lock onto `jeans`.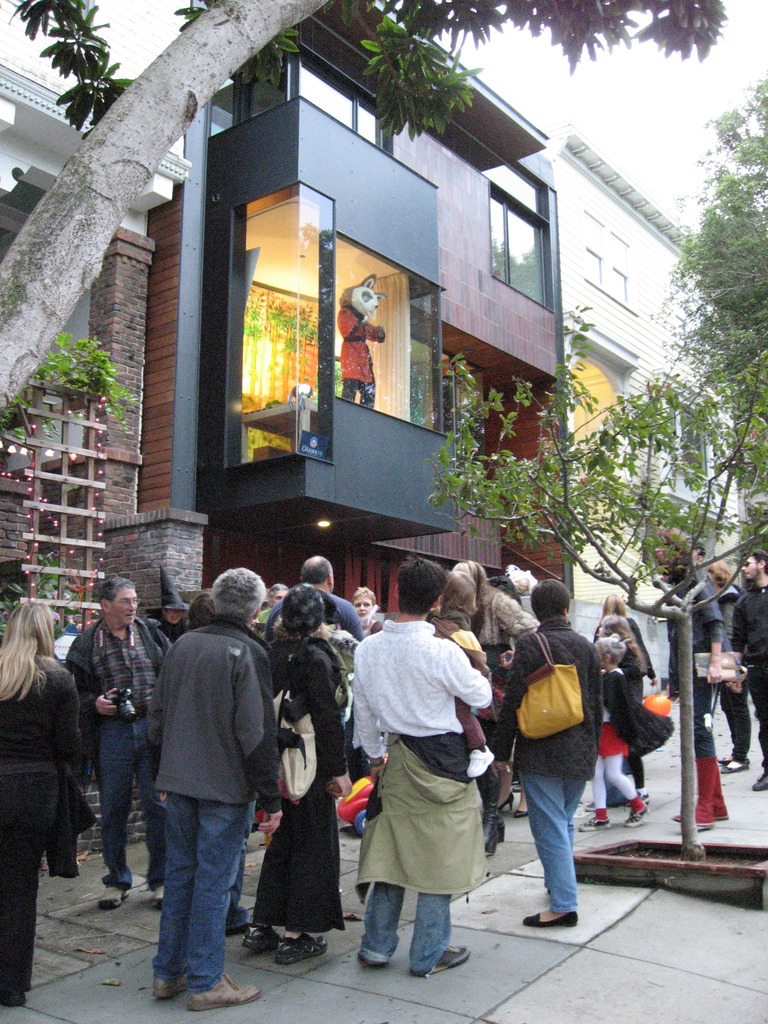
Locked: pyautogui.locateOnScreen(133, 759, 259, 1007).
